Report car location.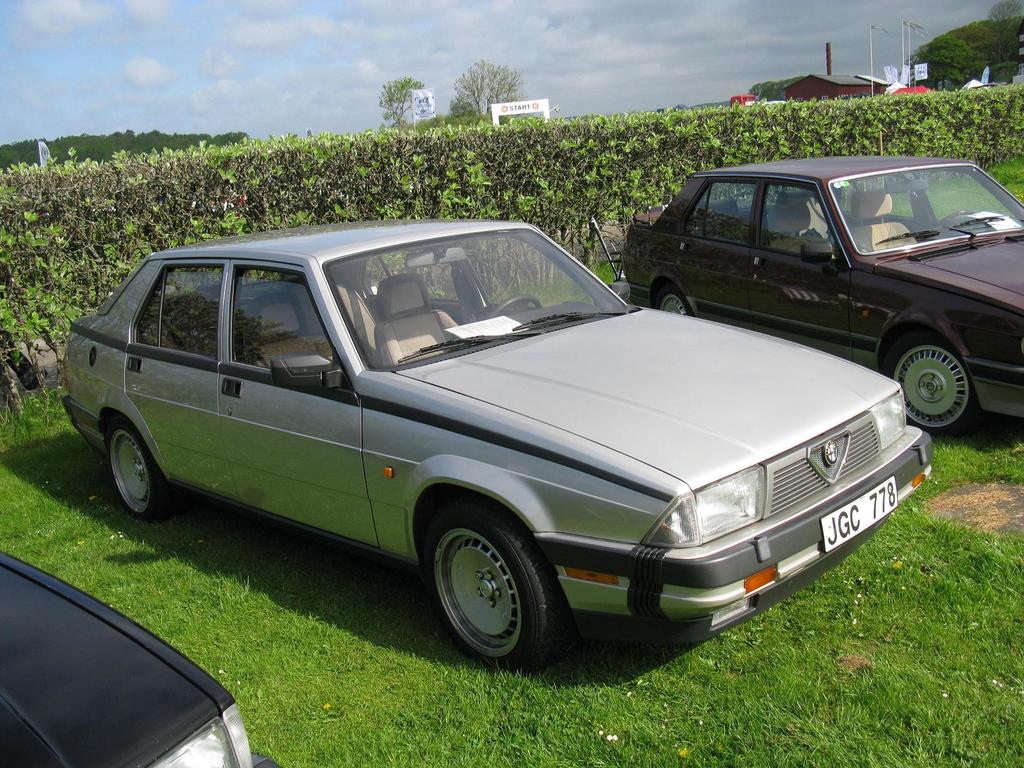
Report: (620, 157, 1023, 436).
